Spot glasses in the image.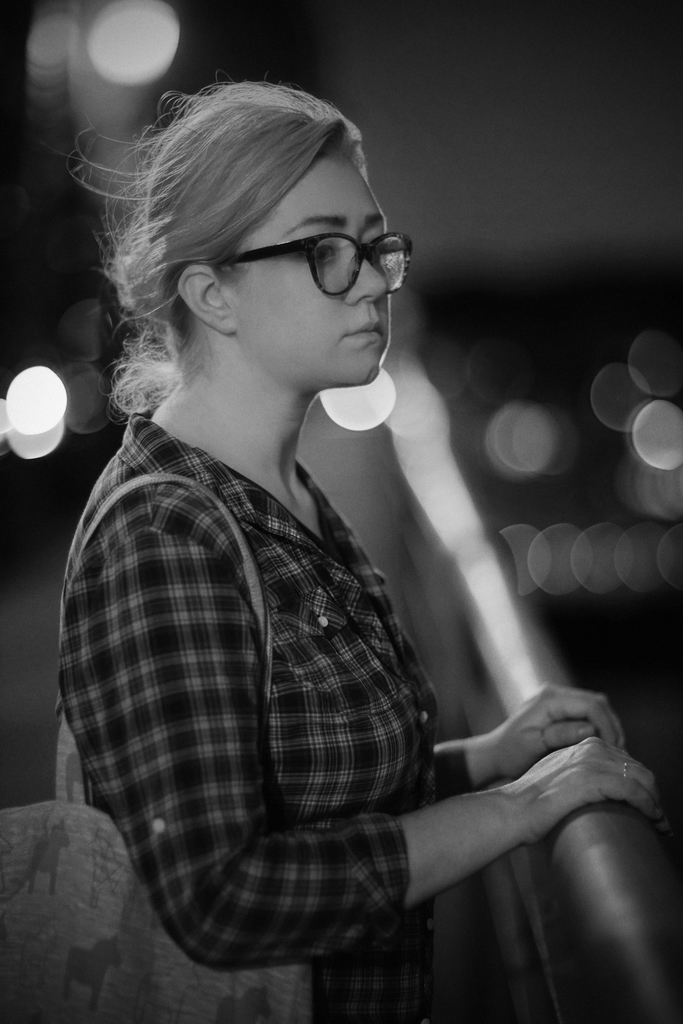
glasses found at (213, 230, 415, 300).
